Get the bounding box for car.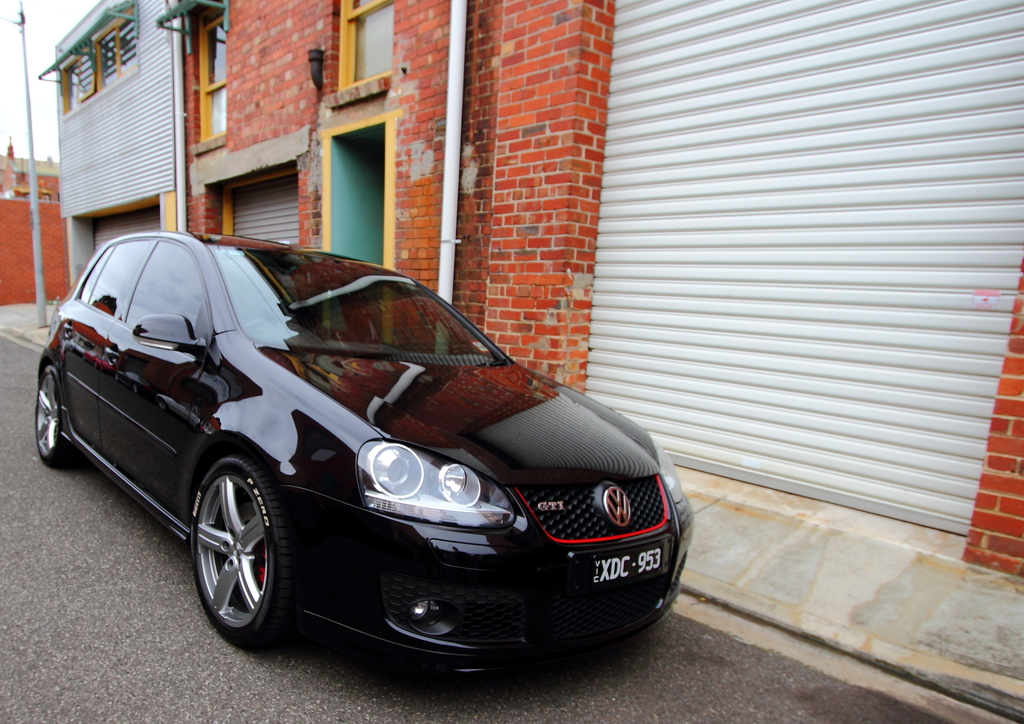
region(31, 228, 698, 692).
